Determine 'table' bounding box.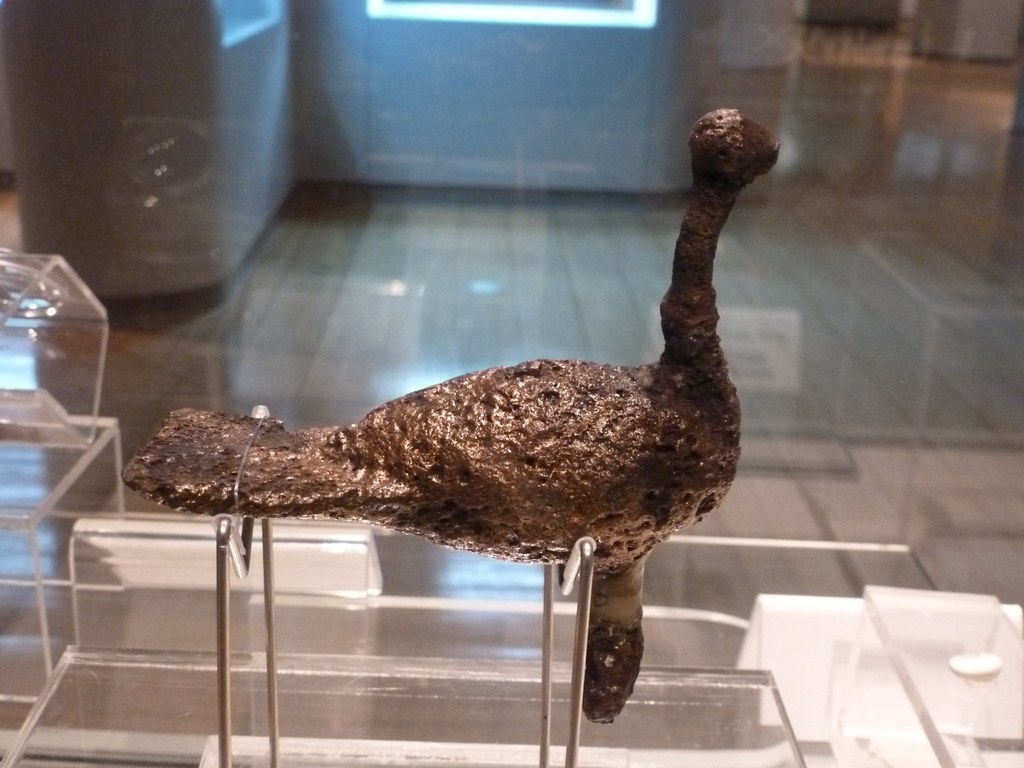
Determined: <bbox>0, 507, 940, 767</bbox>.
